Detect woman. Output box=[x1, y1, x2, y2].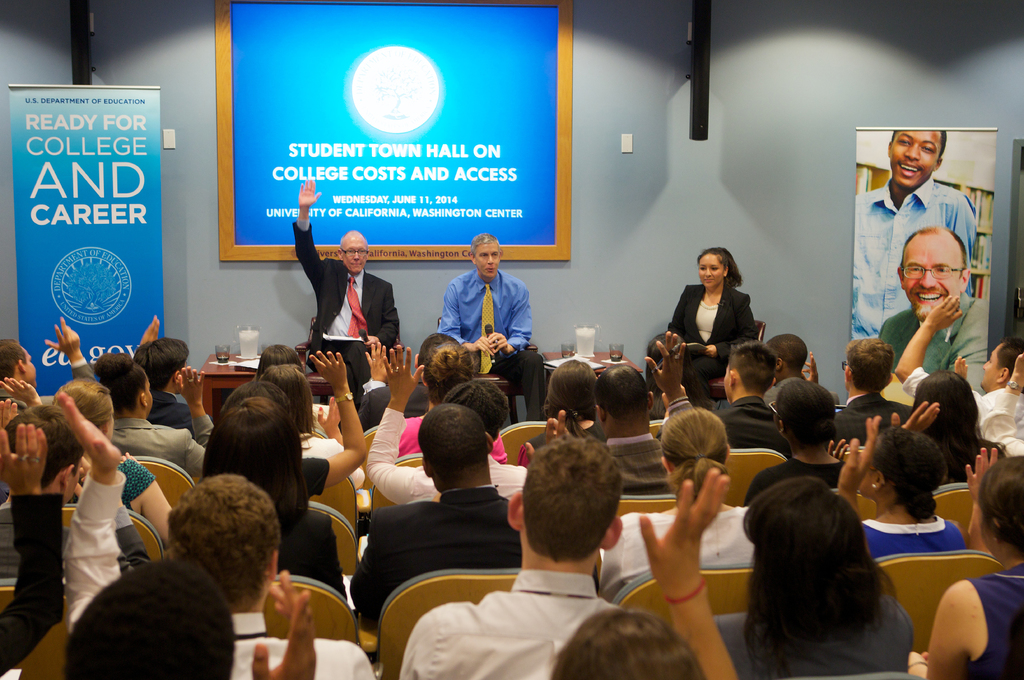
box=[53, 374, 168, 546].
